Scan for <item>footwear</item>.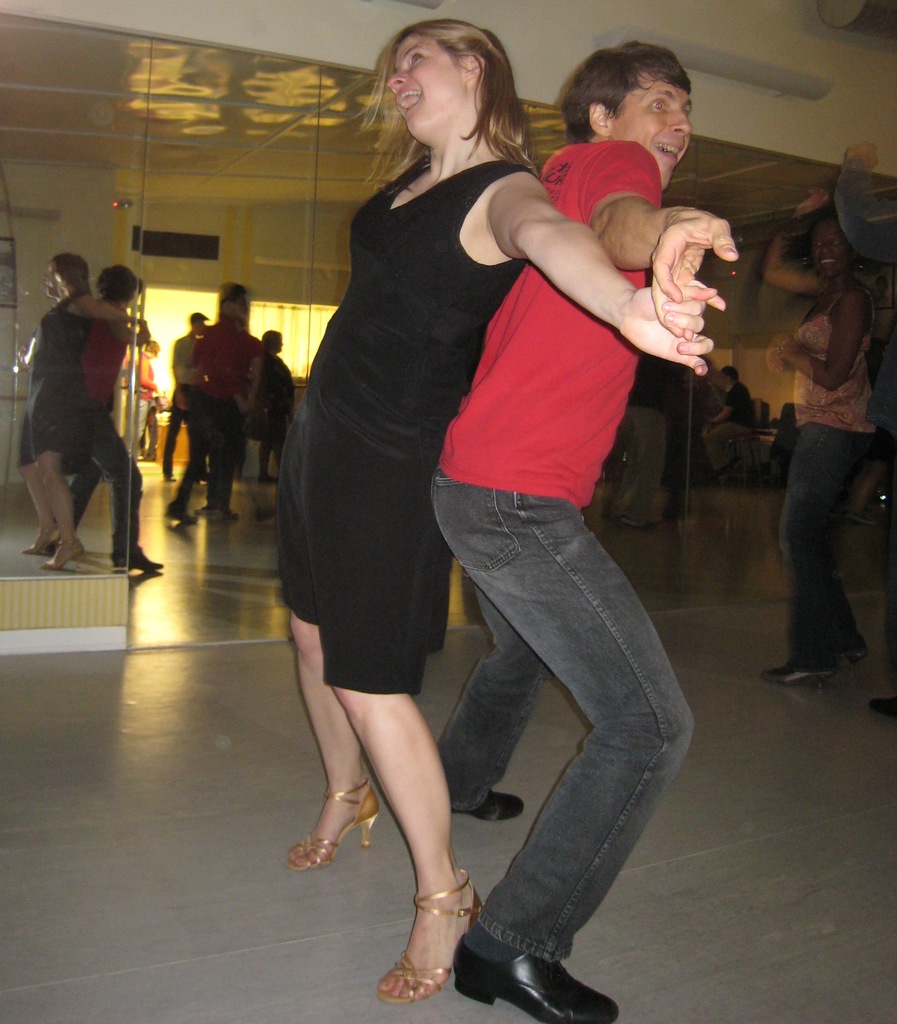
Scan result: left=765, top=662, right=840, bottom=682.
